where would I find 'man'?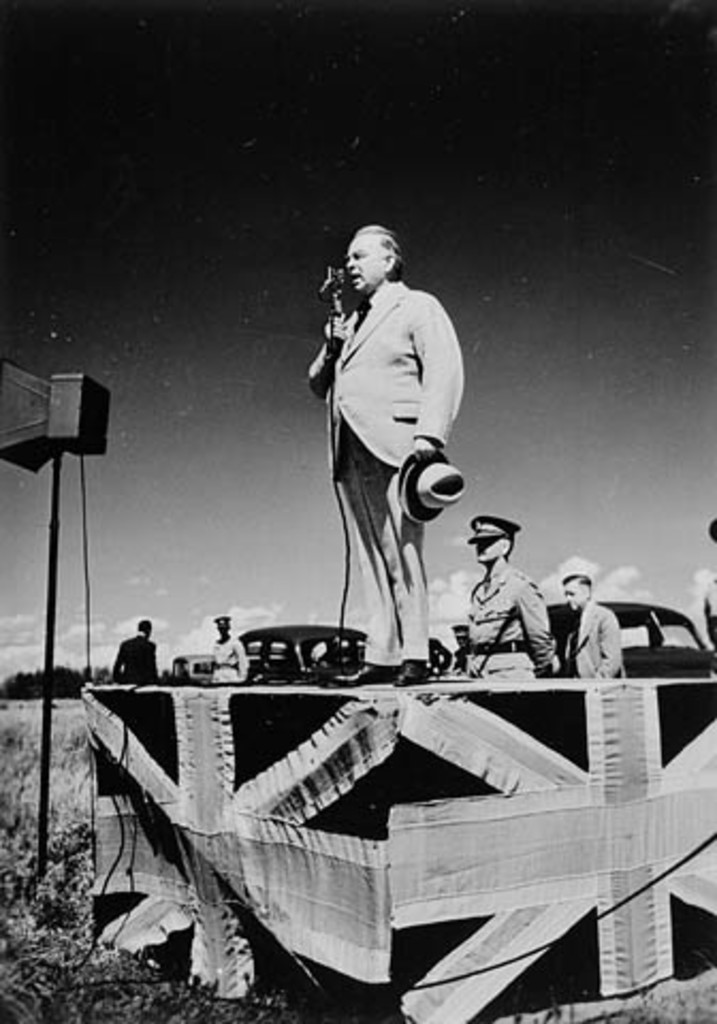
At Rect(563, 567, 630, 693).
